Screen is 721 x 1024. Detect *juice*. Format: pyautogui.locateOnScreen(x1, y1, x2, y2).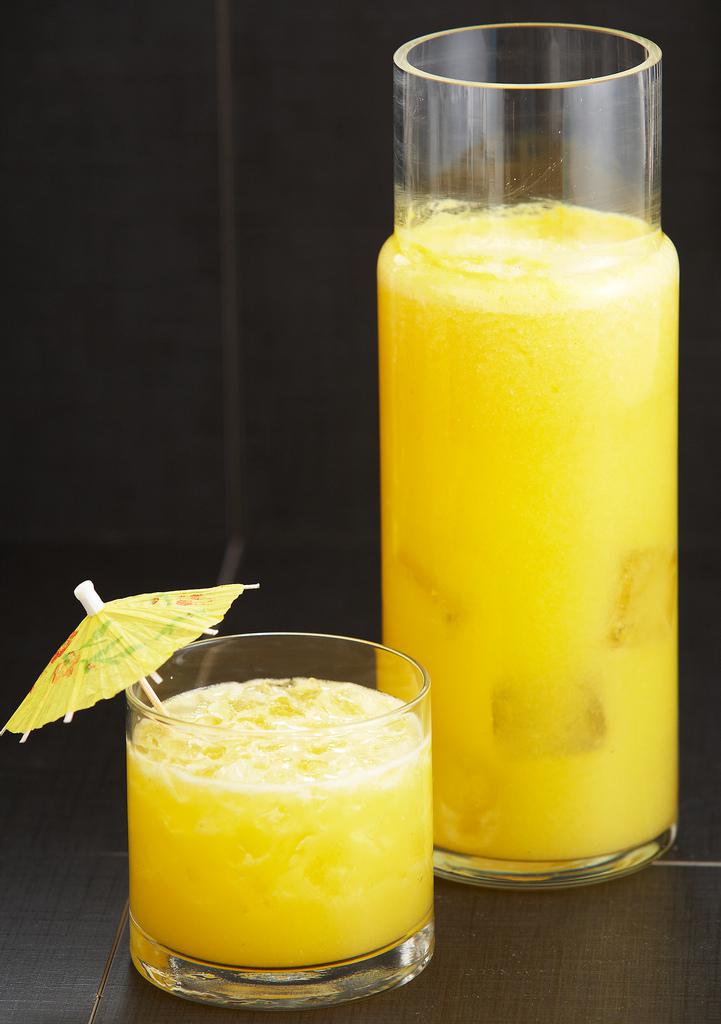
pyautogui.locateOnScreen(381, 195, 683, 895).
